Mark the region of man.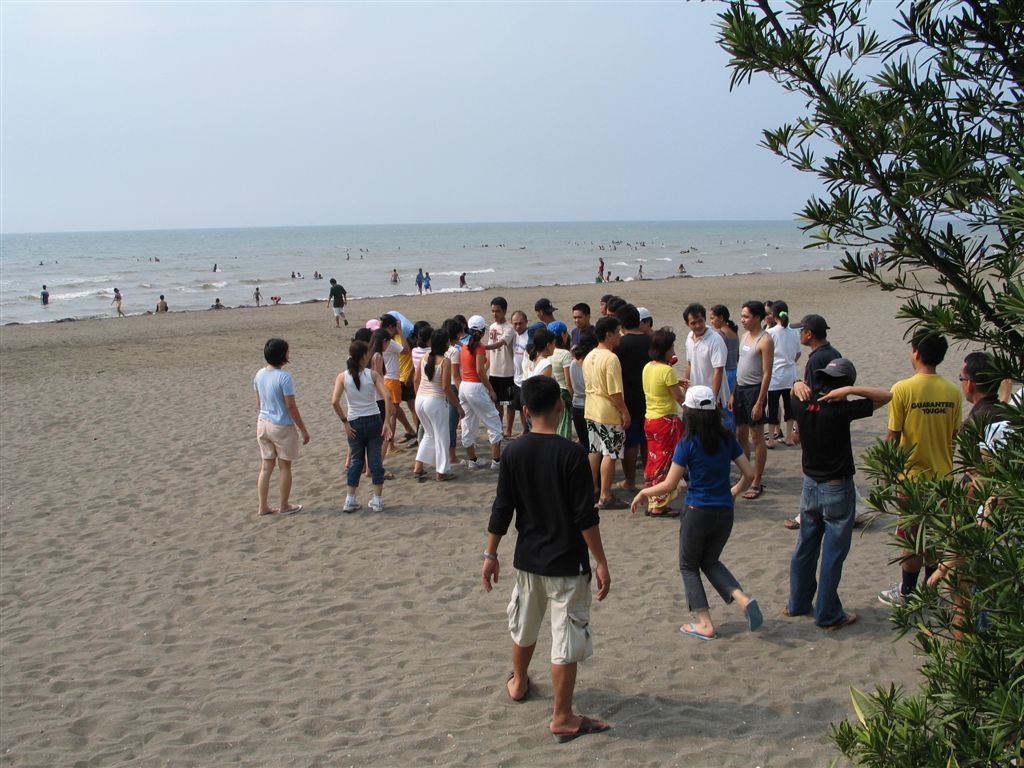
Region: [415, 270, 427, 296].
